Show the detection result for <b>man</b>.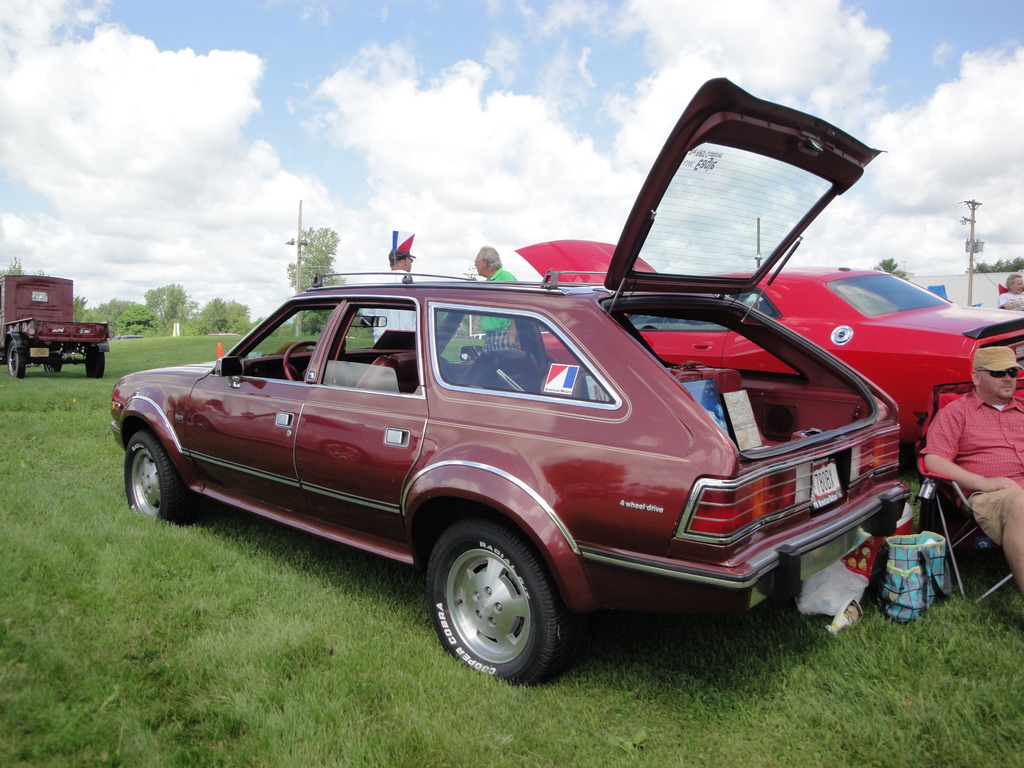
904/356/1023/554.
